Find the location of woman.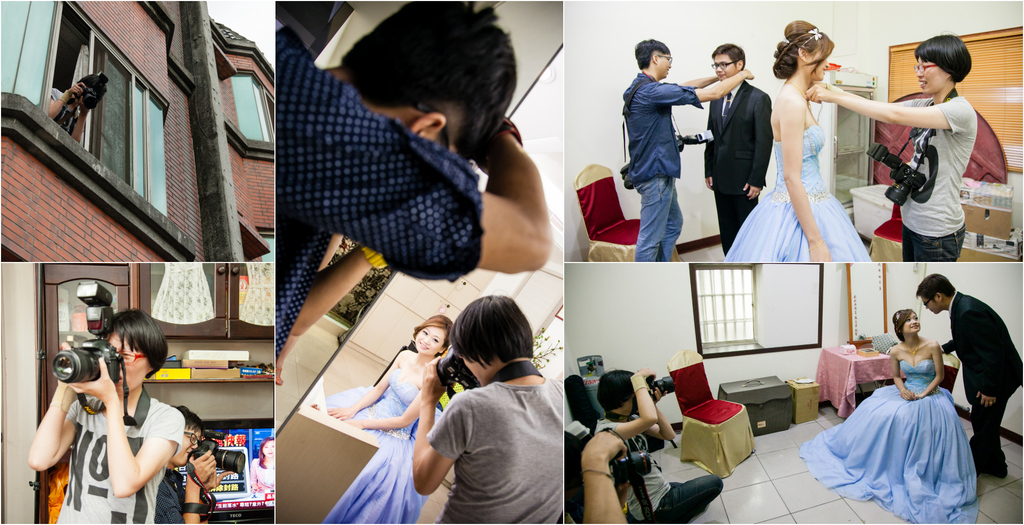
Location: x1=326 y1=315 x2=456 y2=441.
